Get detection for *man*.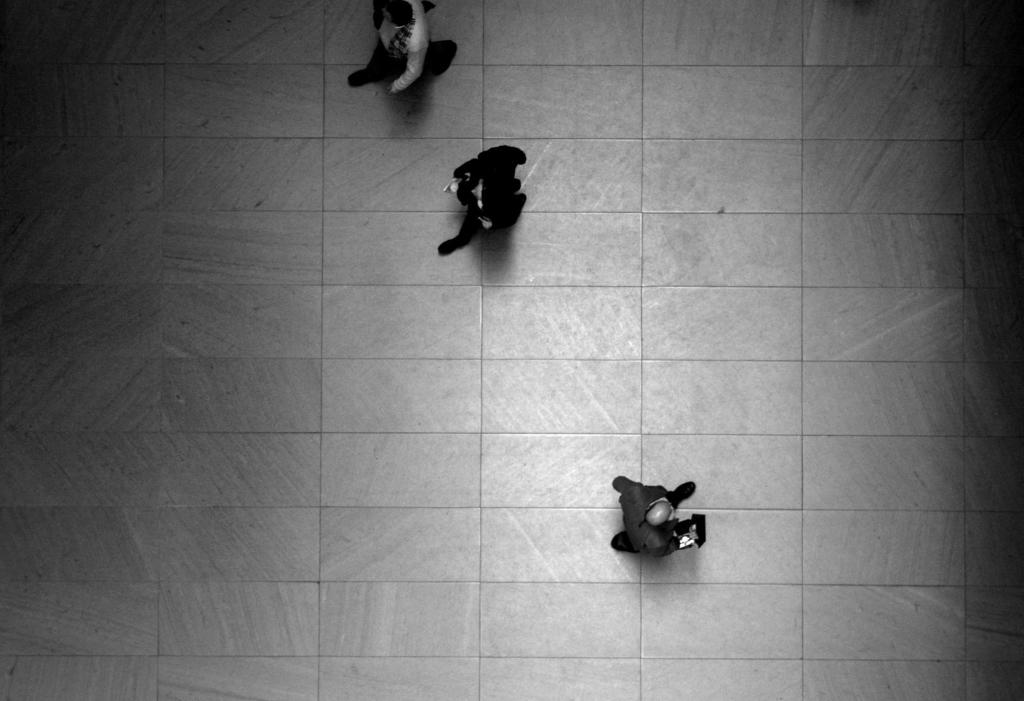
Detection: (x1=334, y1=0, x2=465, y2=111).
